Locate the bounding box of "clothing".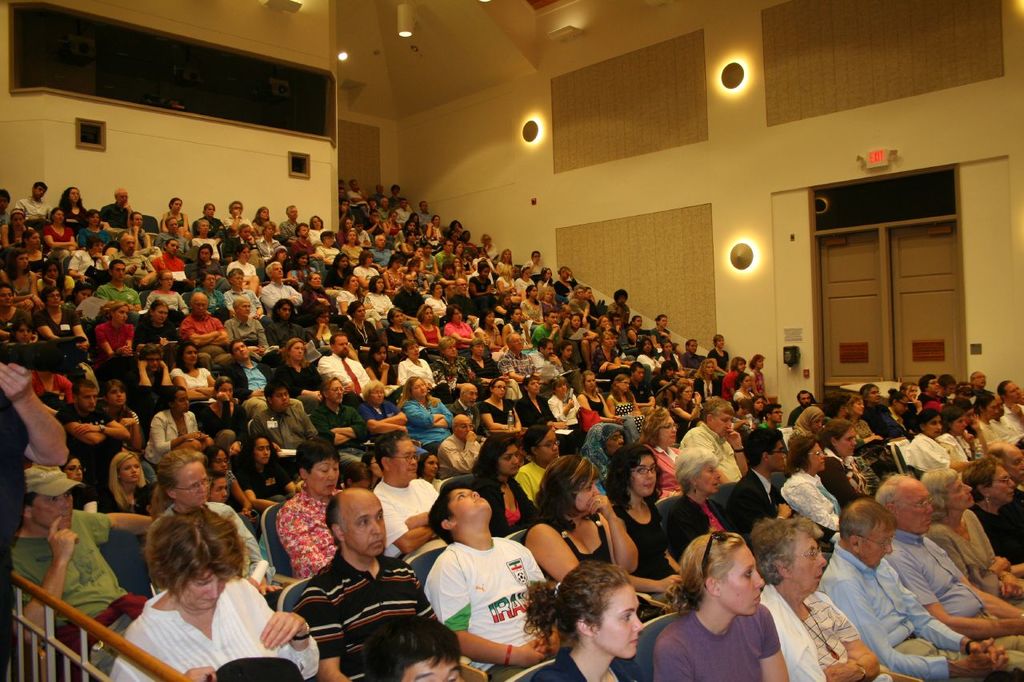
Bounding box: Rect(450, 292, 474, 312).
